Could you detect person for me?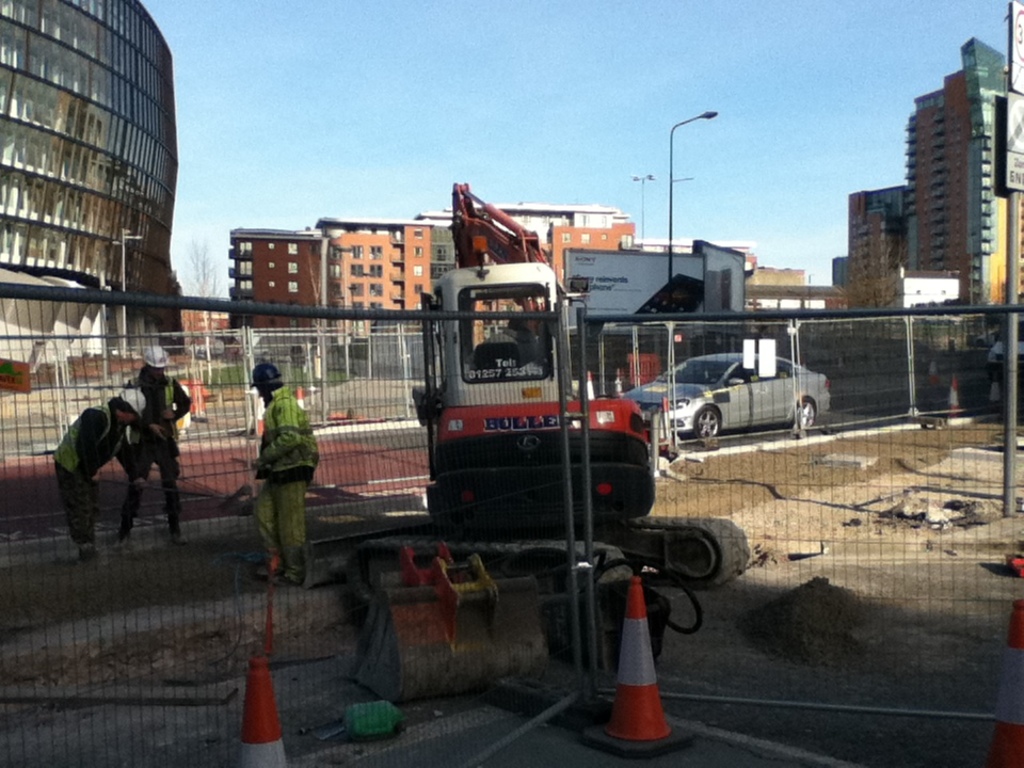
Detection result: l=243, t=351, r=316, b=593.
